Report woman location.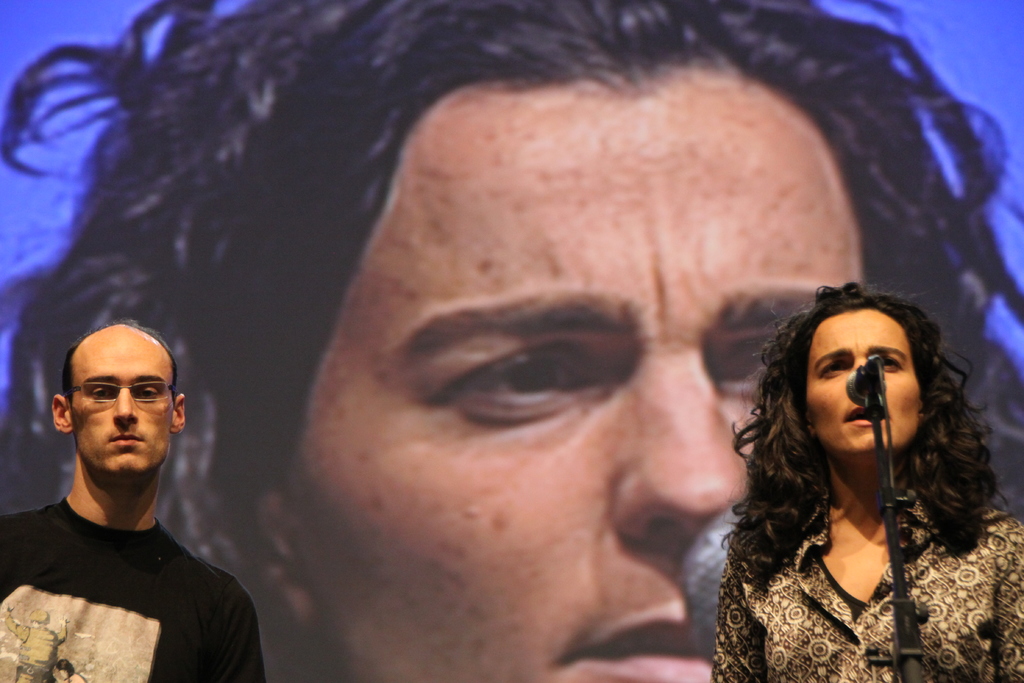
Report: 689,258,1023,674.
